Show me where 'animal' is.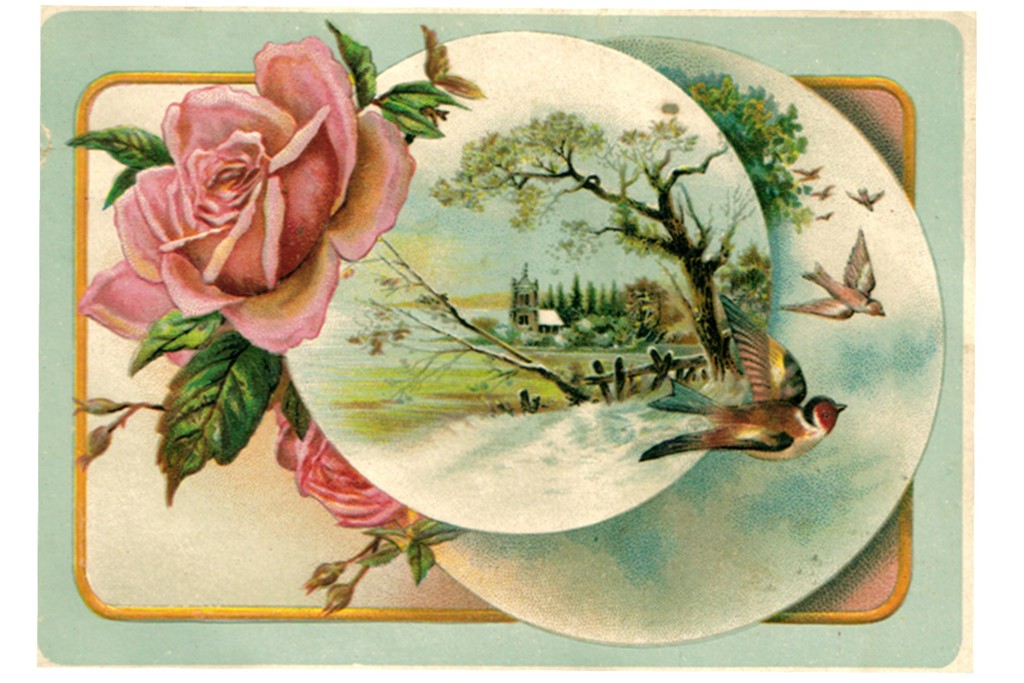
'animal' is at (left=776, top=229, right=888, bottom=325).
